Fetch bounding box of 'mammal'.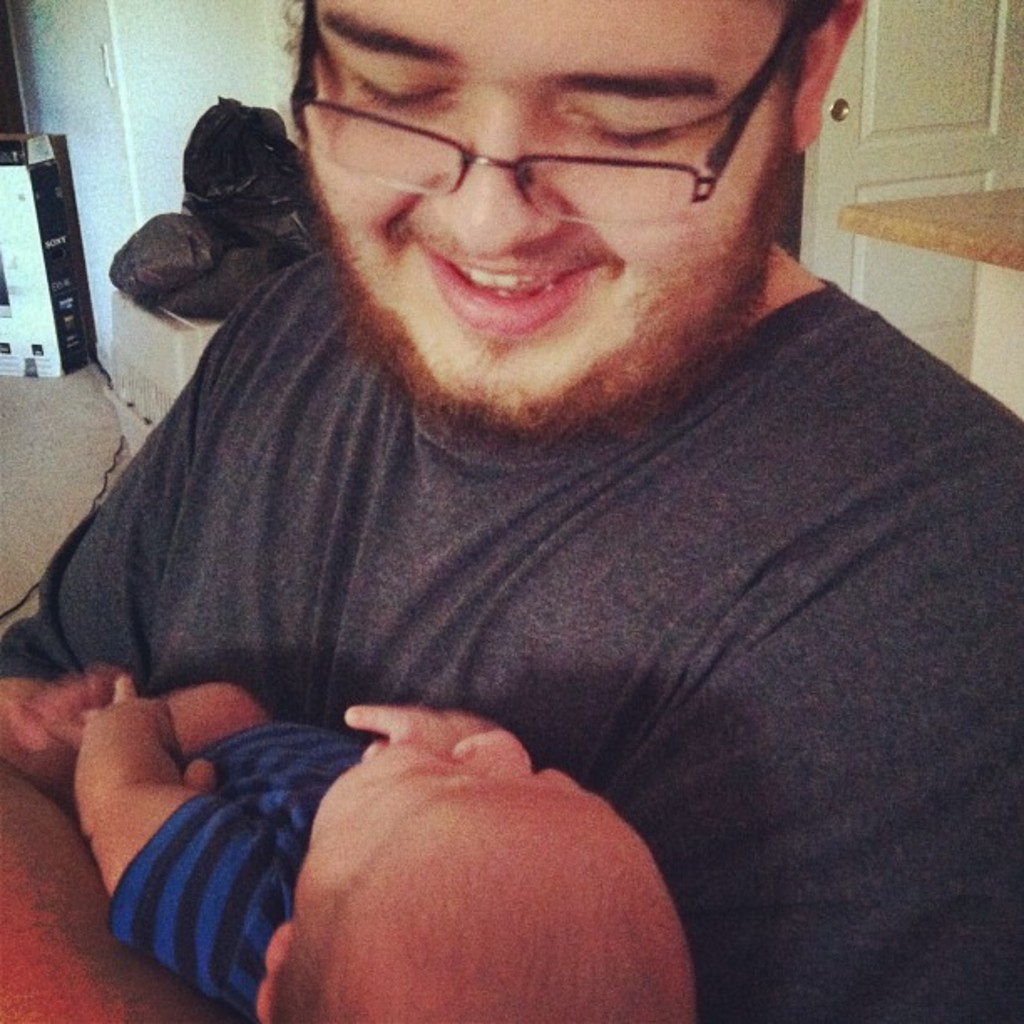
Bbox: 69 671 698 1022.
